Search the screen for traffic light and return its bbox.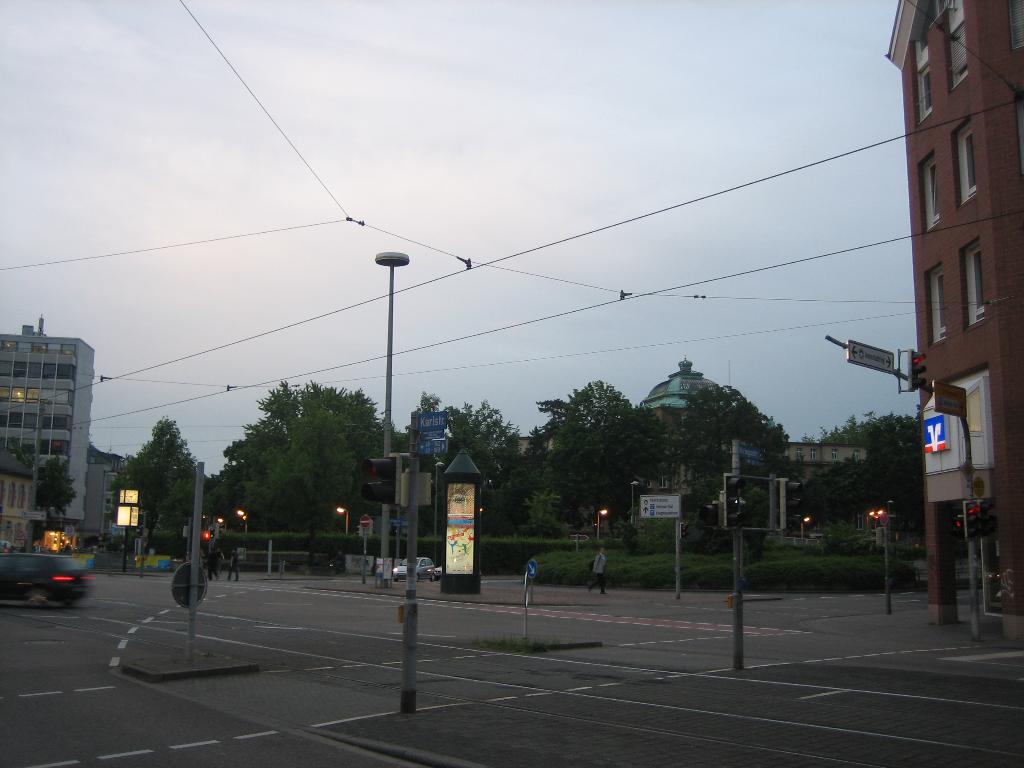
Found: box=[906, 350, 928, 393].
